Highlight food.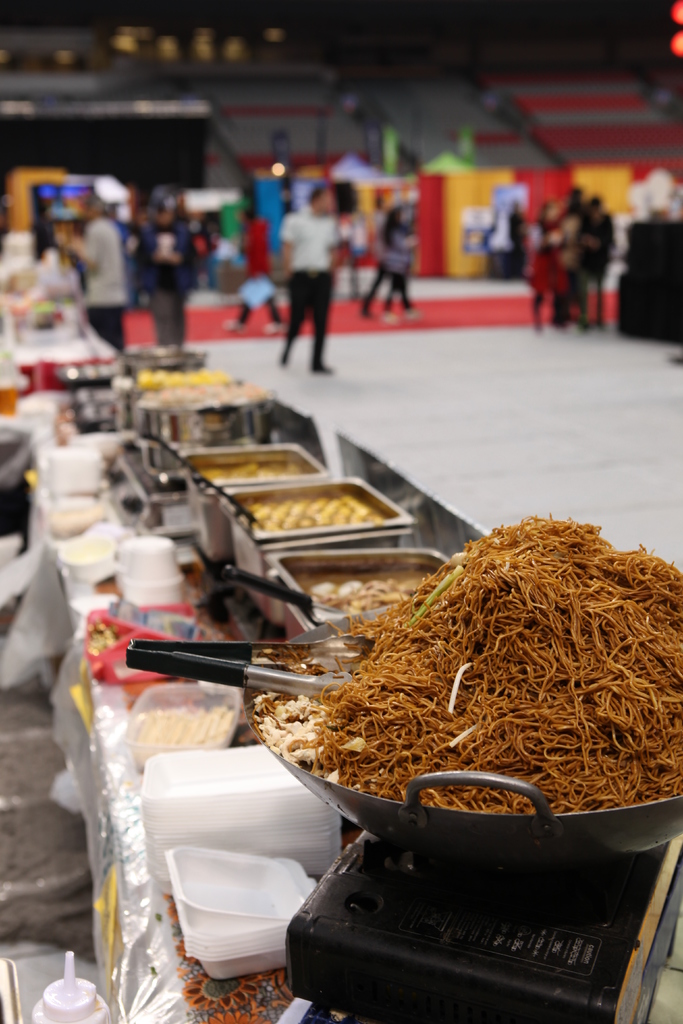
Highlighted region: [left=133, top=366, right=235, bottom=392].
